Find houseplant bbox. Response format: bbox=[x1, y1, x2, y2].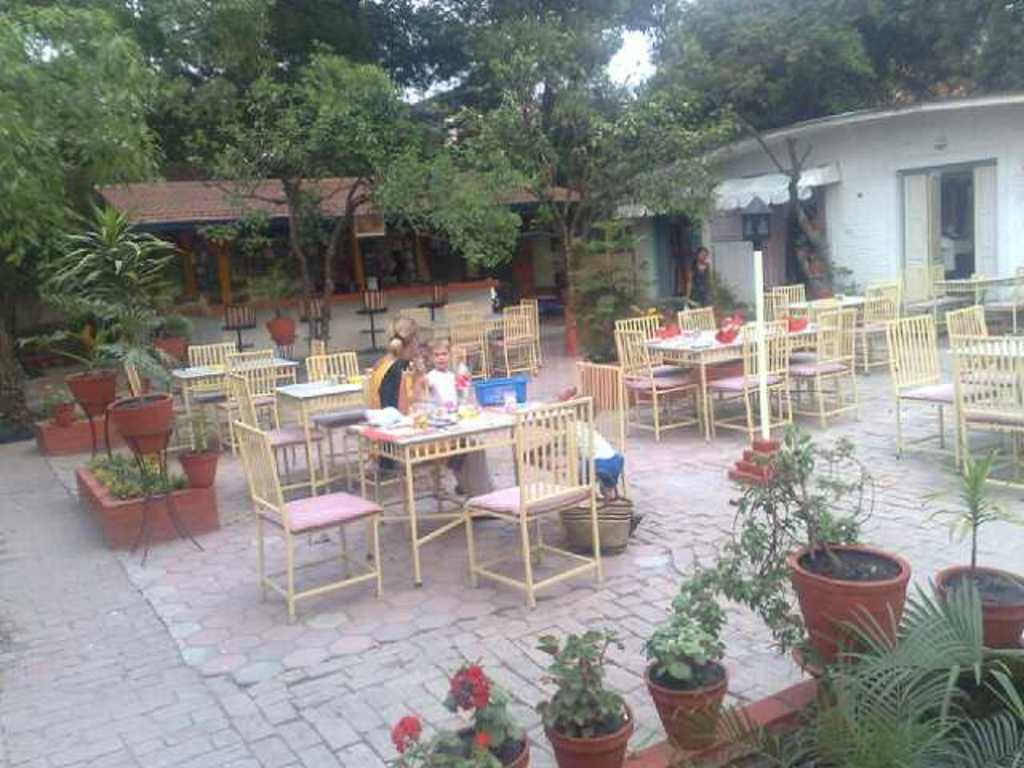
bbox=[154, 309, 182, 370].
